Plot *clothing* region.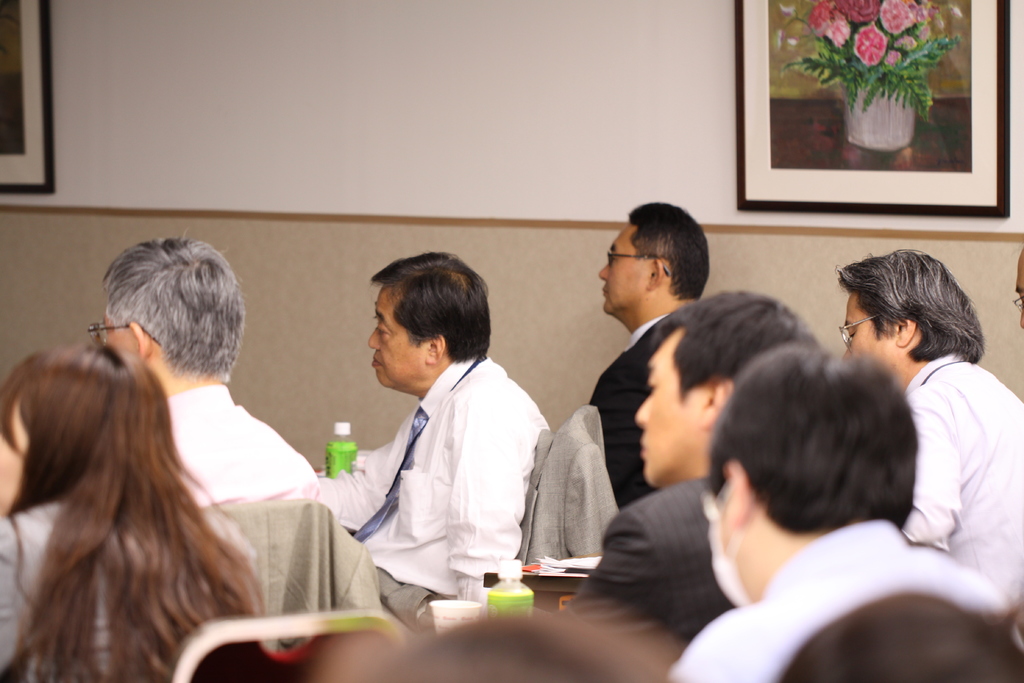
Plotted at [x1=917, y1=343, x2=1023, y2=611].
